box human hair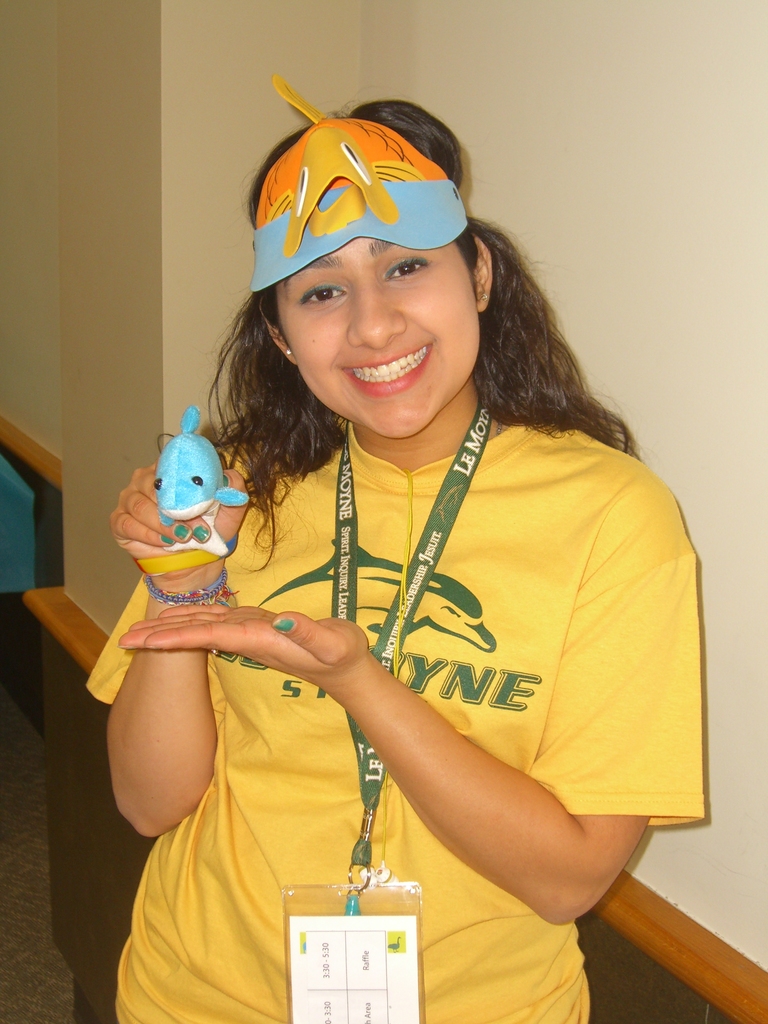
box=[151, 97, 635, 580]
